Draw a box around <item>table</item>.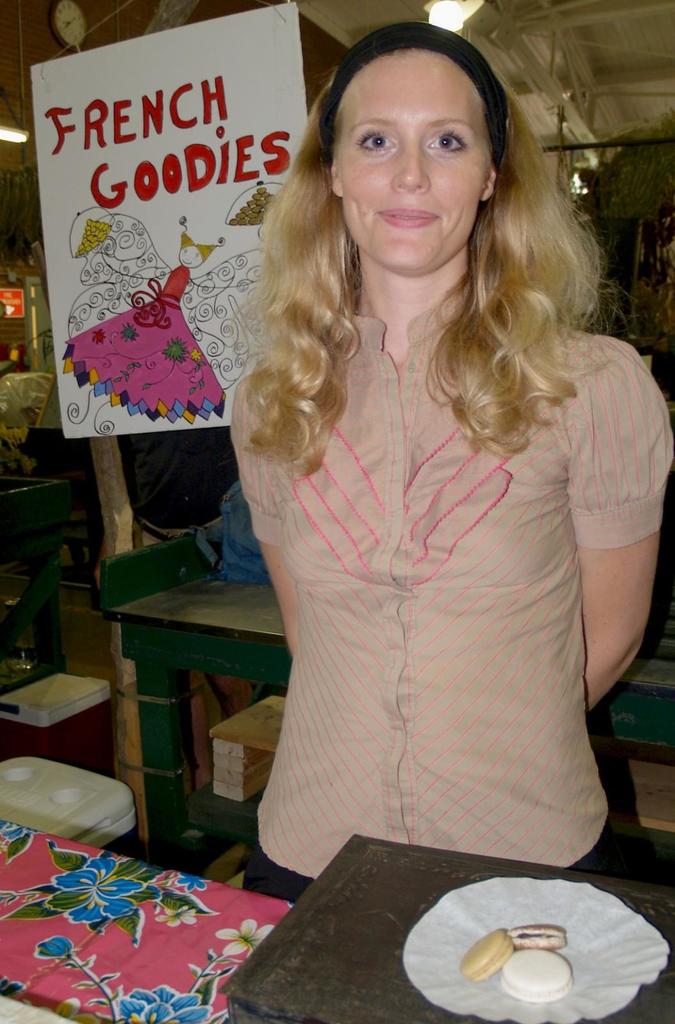
l=102, t=524, r=674, b=844.
